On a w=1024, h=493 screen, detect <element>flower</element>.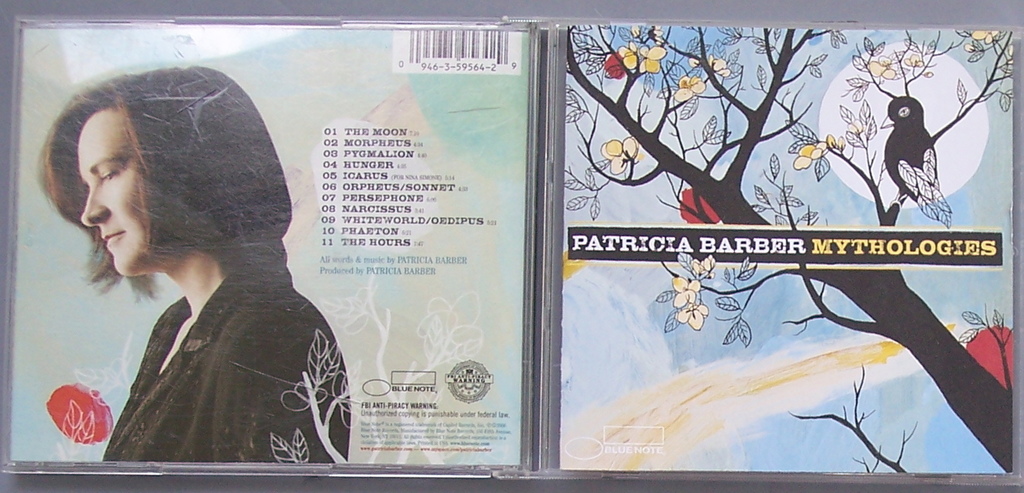
(618,42,638,68).
